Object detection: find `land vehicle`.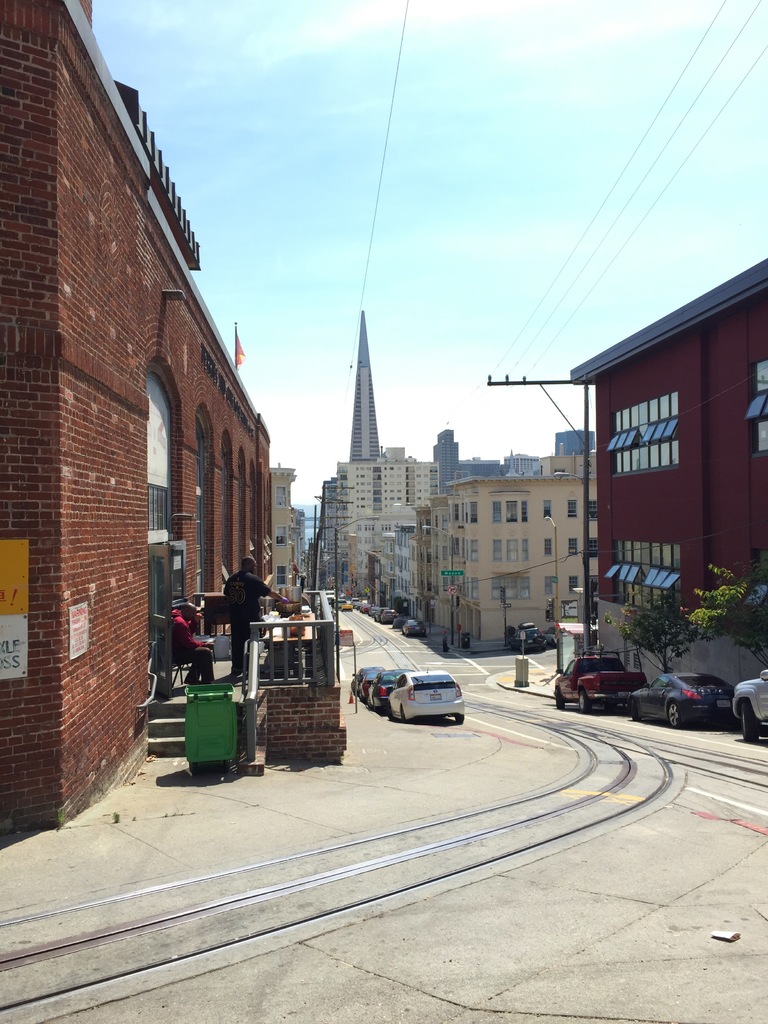
x1=730, y1=669, x2=767, y2=739.
